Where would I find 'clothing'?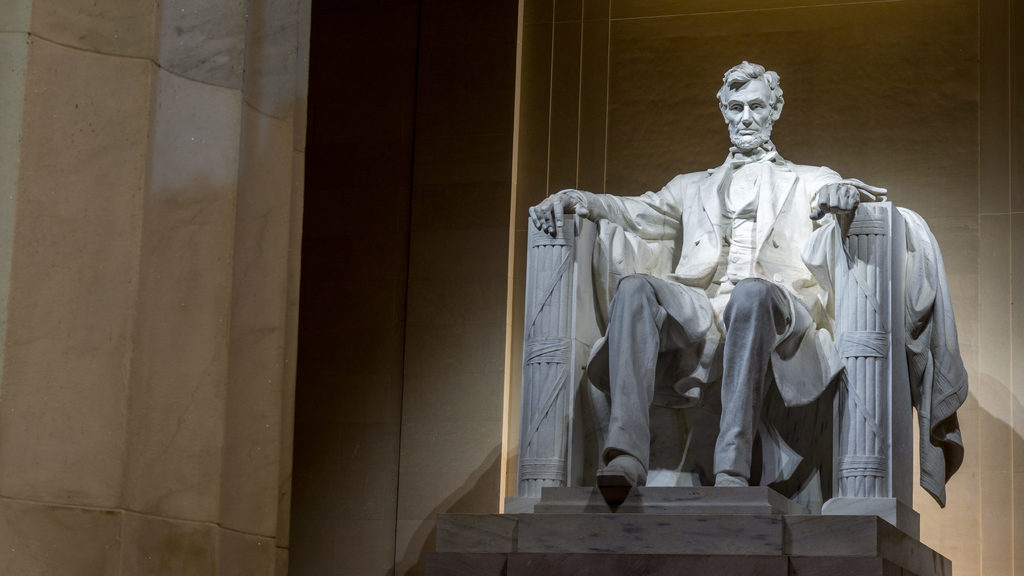
At crop(567, 148, 969, 471).
